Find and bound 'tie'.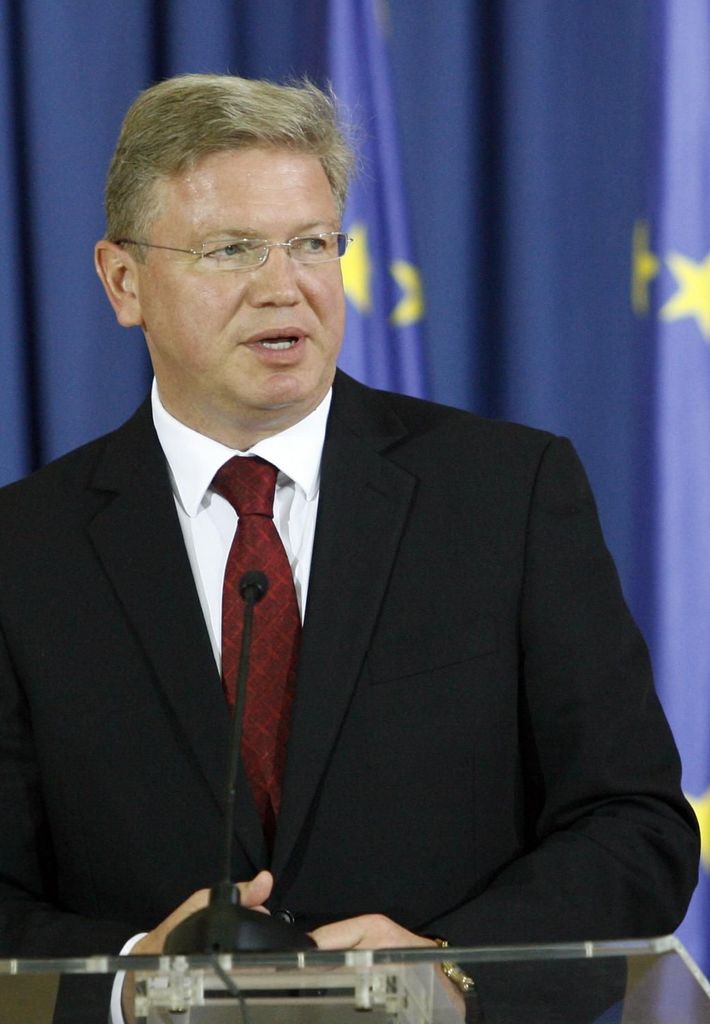
Bound: x1=205, y1=452, x2=302, y2=842.
